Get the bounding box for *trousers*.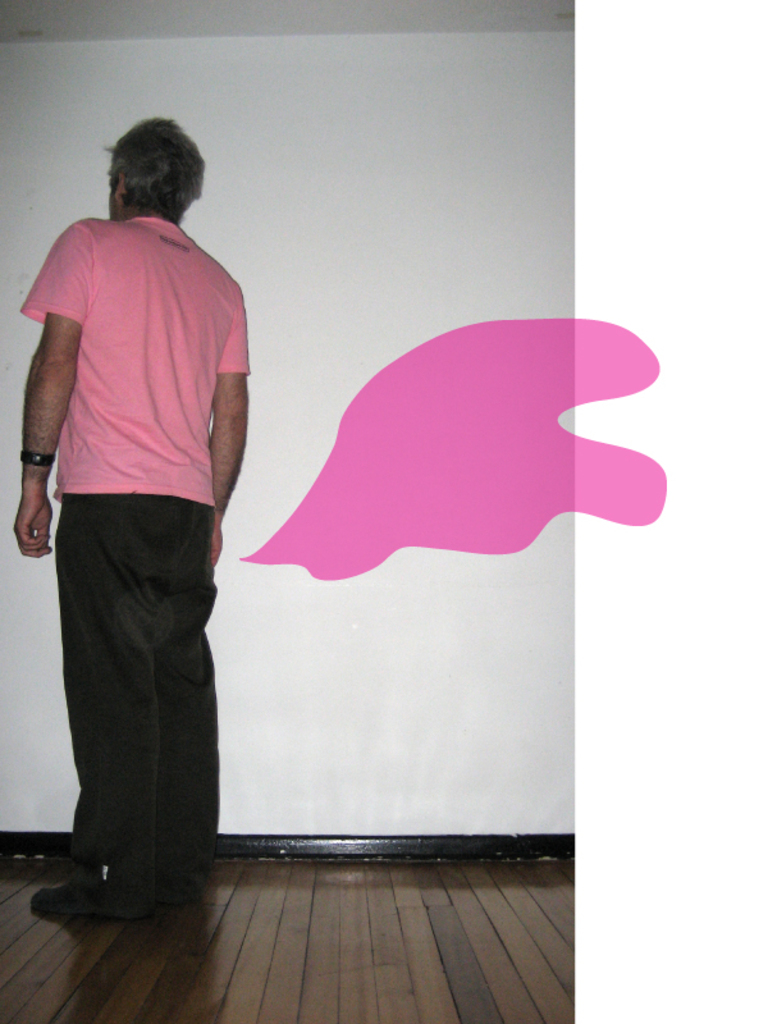
rect(44, 517, 210, 870).
